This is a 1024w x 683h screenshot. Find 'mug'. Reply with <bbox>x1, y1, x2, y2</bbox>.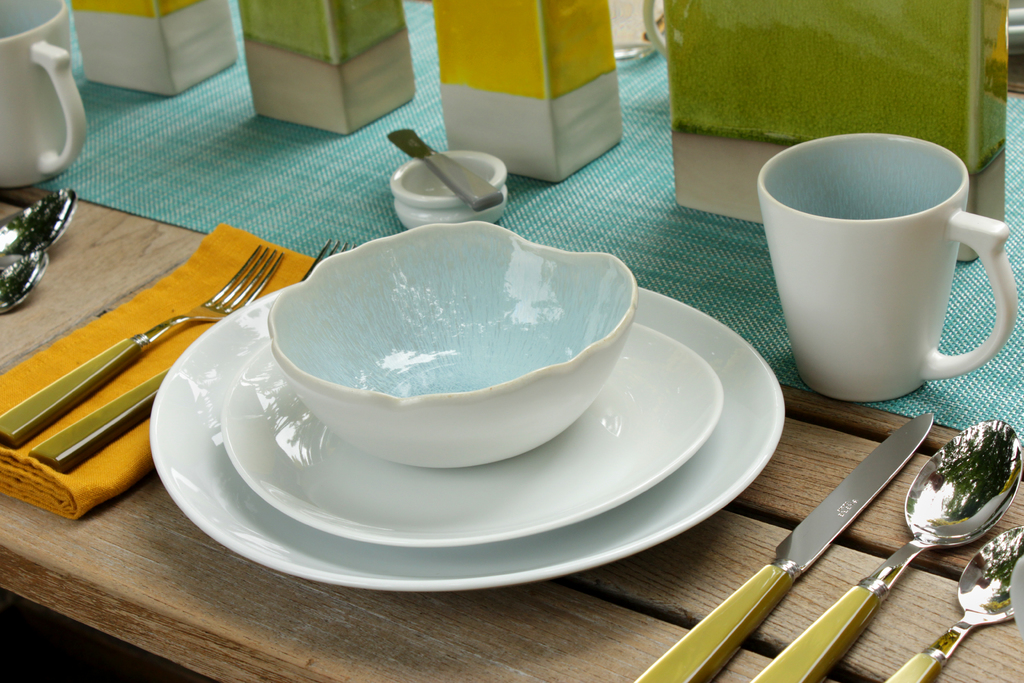
<bbox>0, 0, 88, 187</bbox>.
